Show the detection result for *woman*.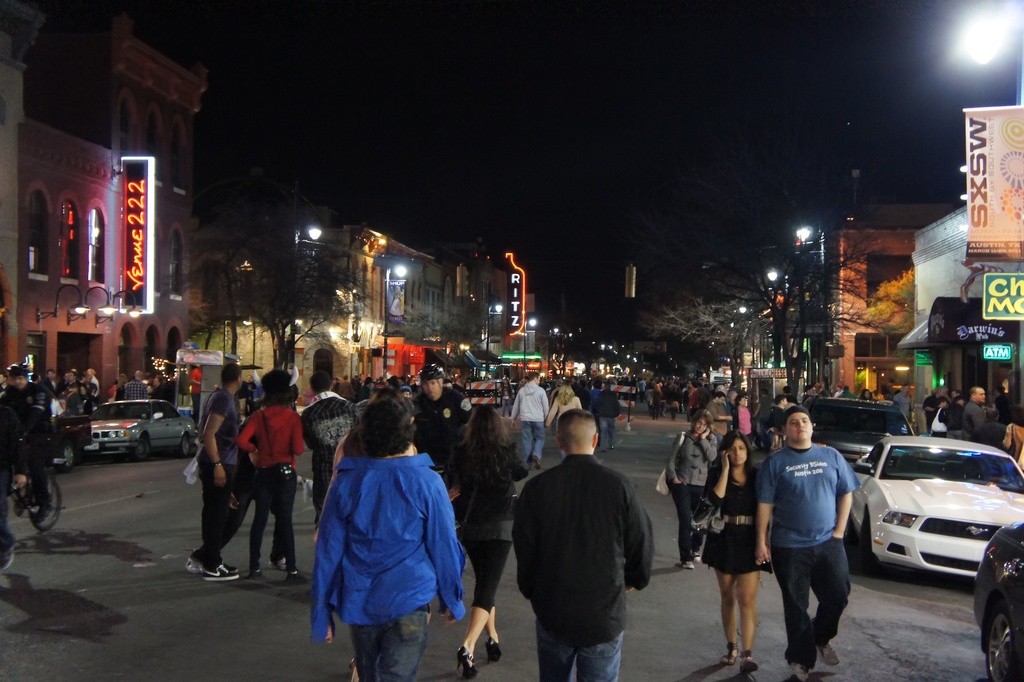
rect(1000, 404, 1023, 476).
